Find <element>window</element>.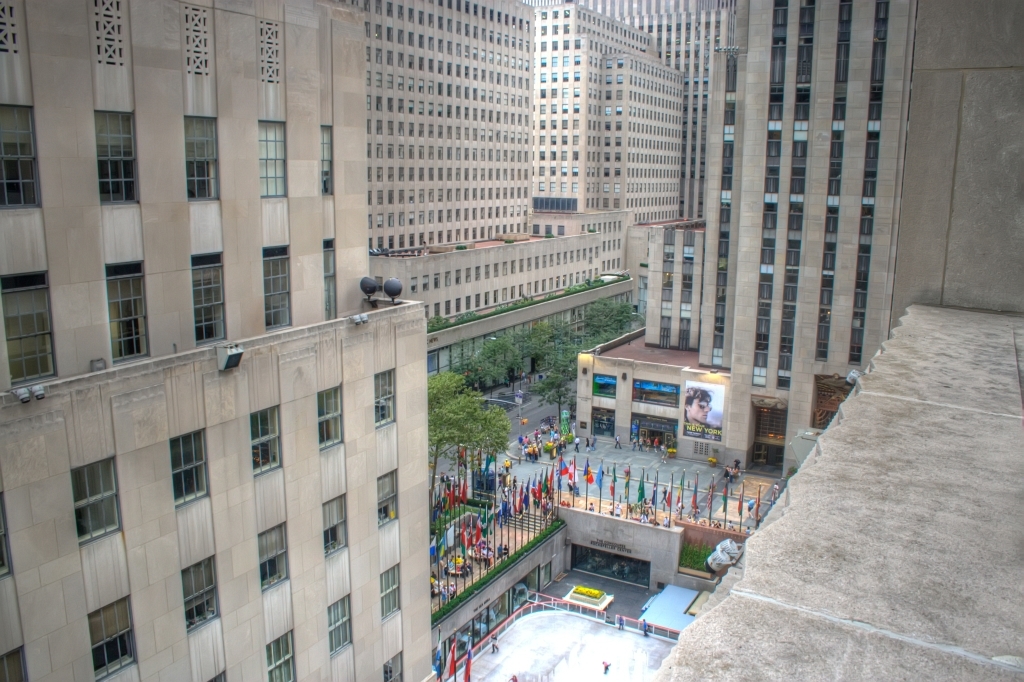
[x1=376, y1=468, x2=400, y2=520].
